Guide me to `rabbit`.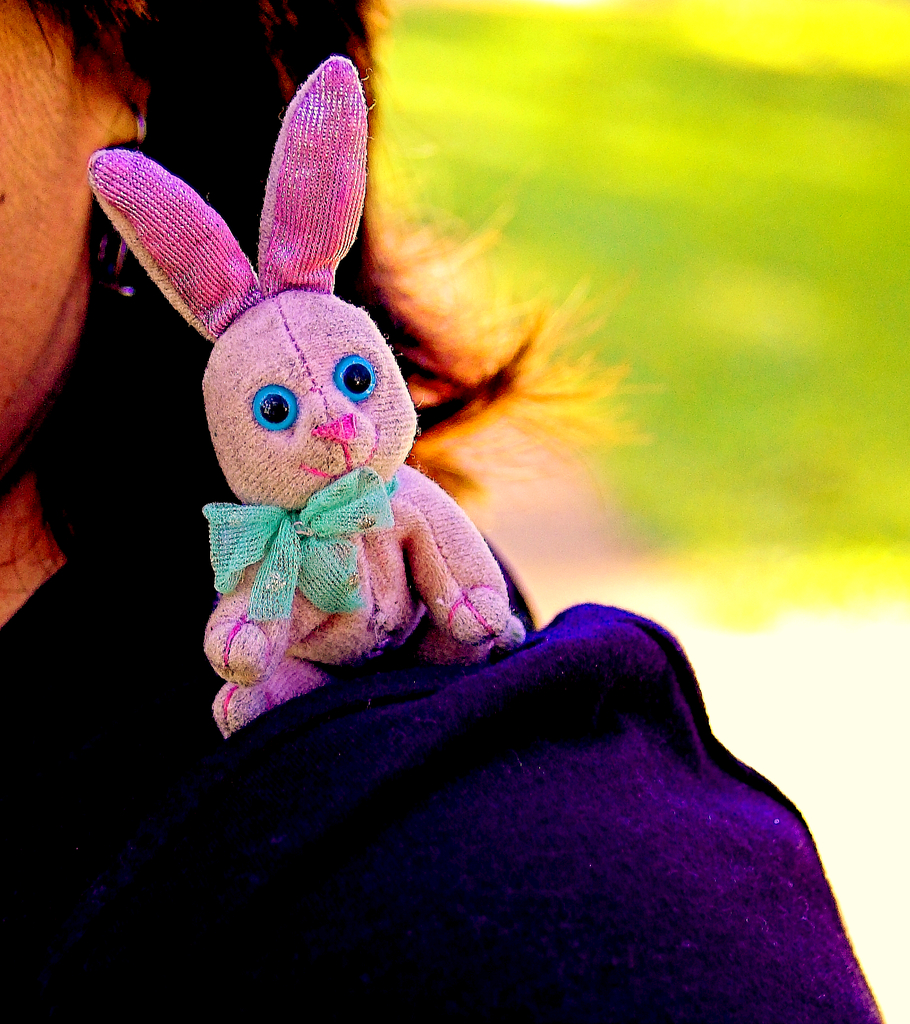
Guidance: 85:58:526:740.
